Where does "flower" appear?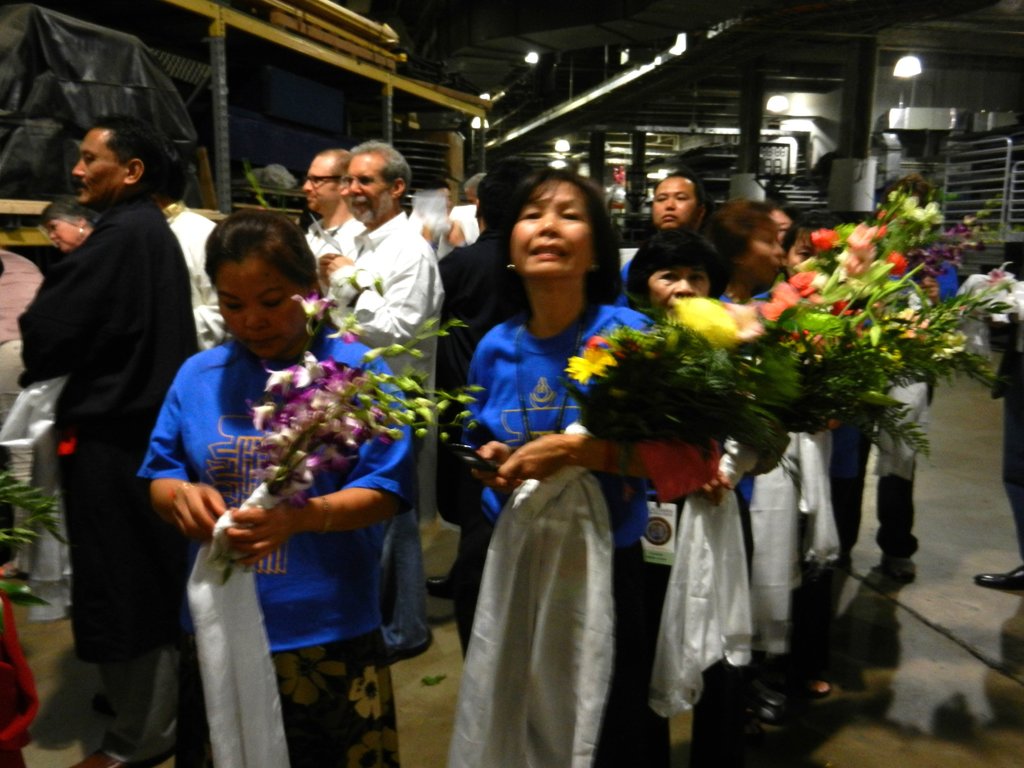
Appears at Rect(824, 295, 853, 319).
